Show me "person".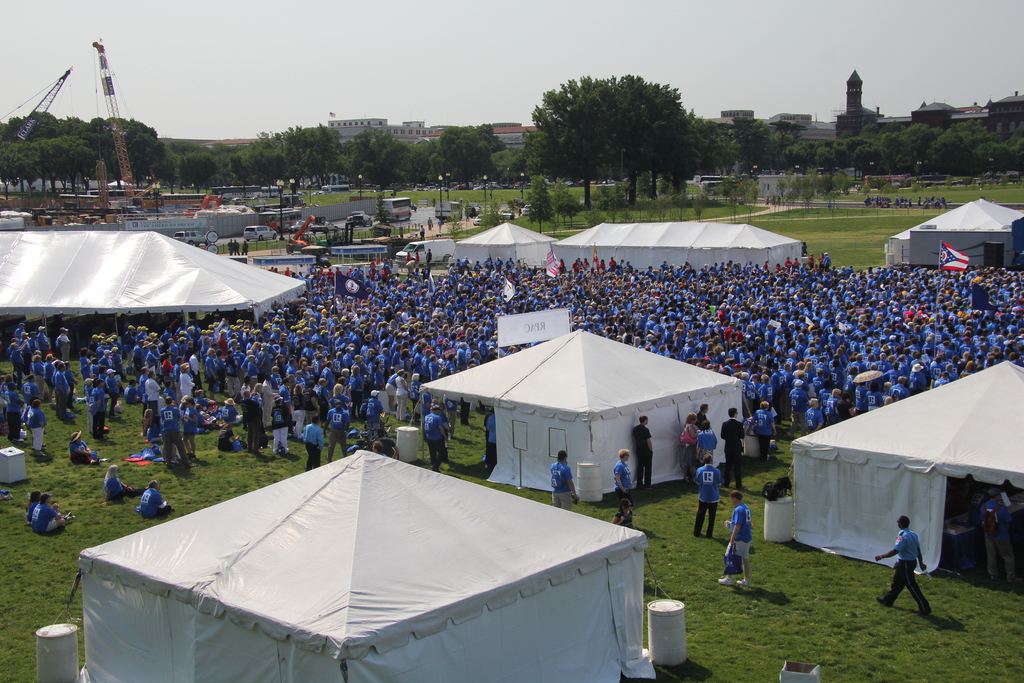
"person" is here: bbox=[73, 439, 103, 464].
